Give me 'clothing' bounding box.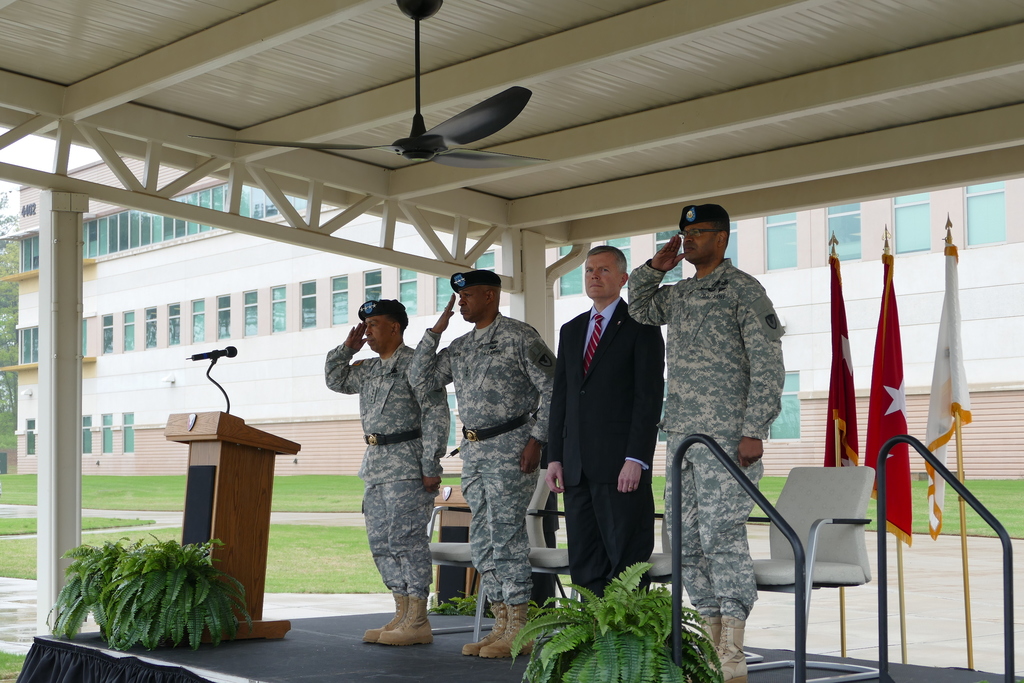
[x1=543, y1=298, x2=666, y2=614].
